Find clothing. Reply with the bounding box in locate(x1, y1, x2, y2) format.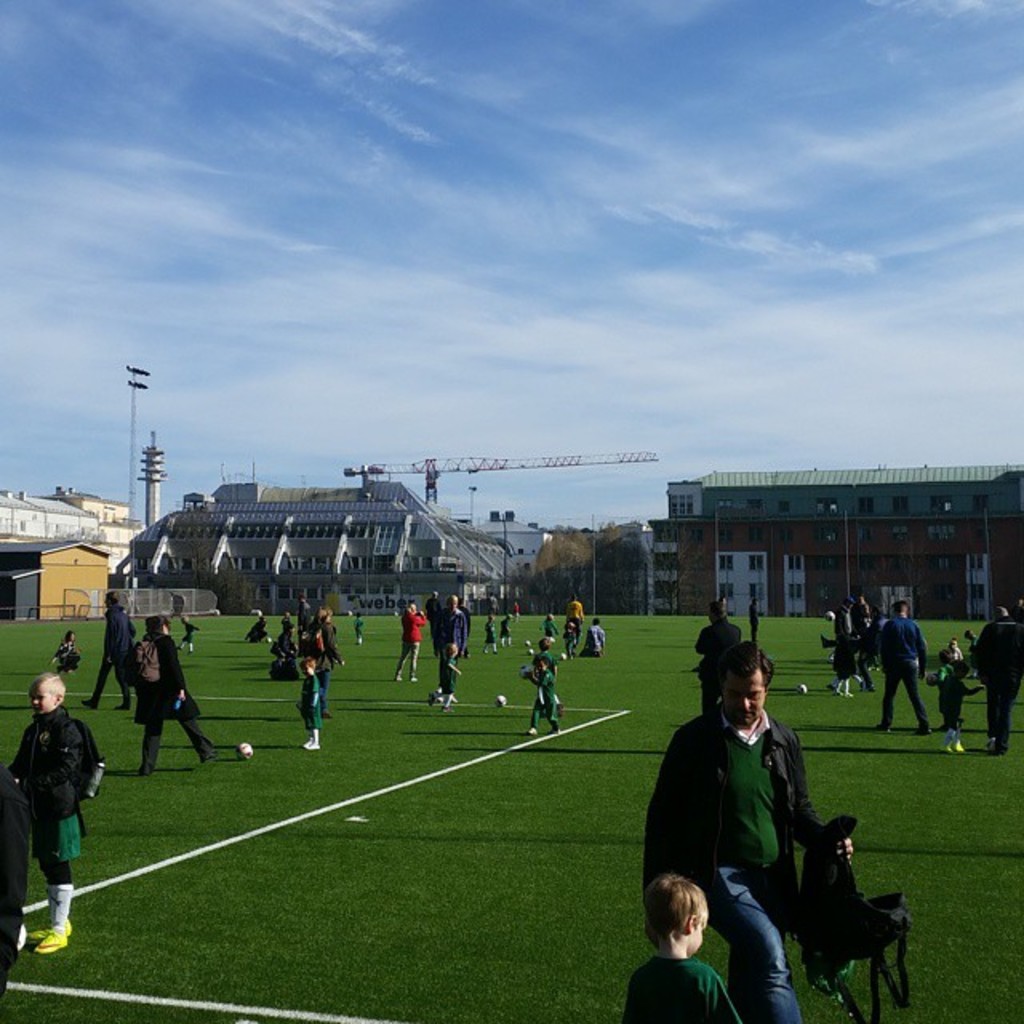
locate(437, 606, 469, 685).
